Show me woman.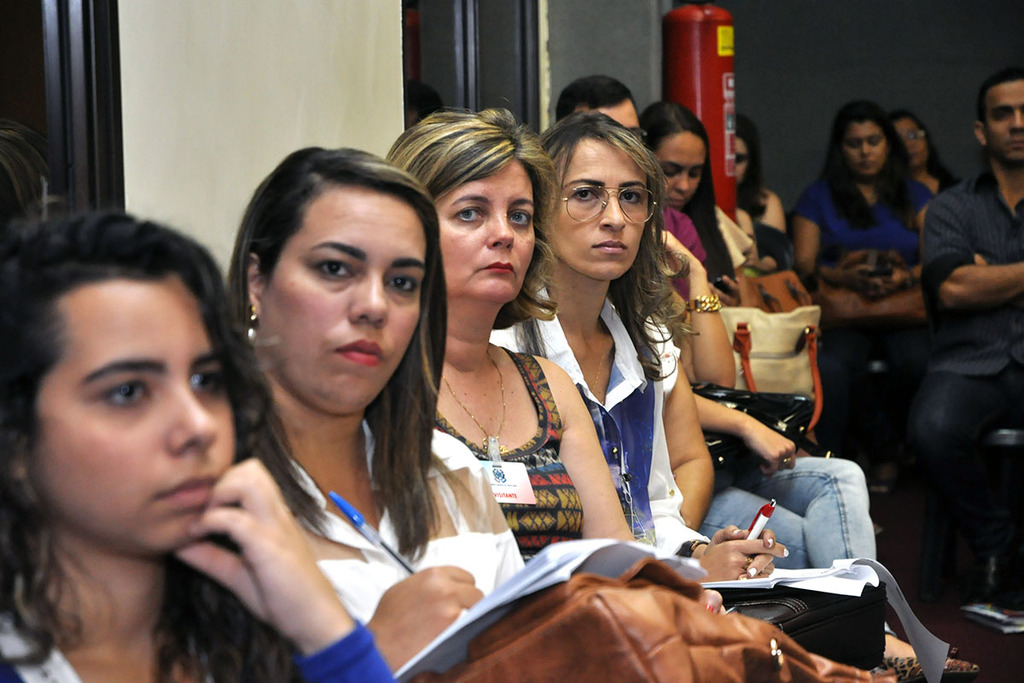
woman is here: detection(369, 102, 750, 623).
